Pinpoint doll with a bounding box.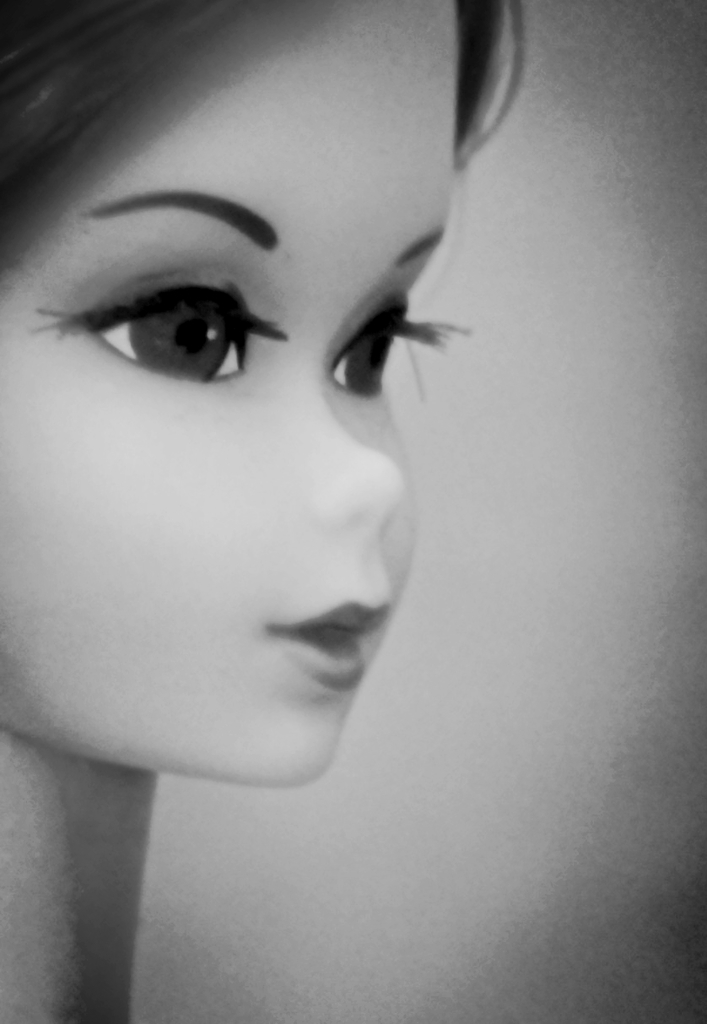
select_region(0, 0, 417, 1009).
